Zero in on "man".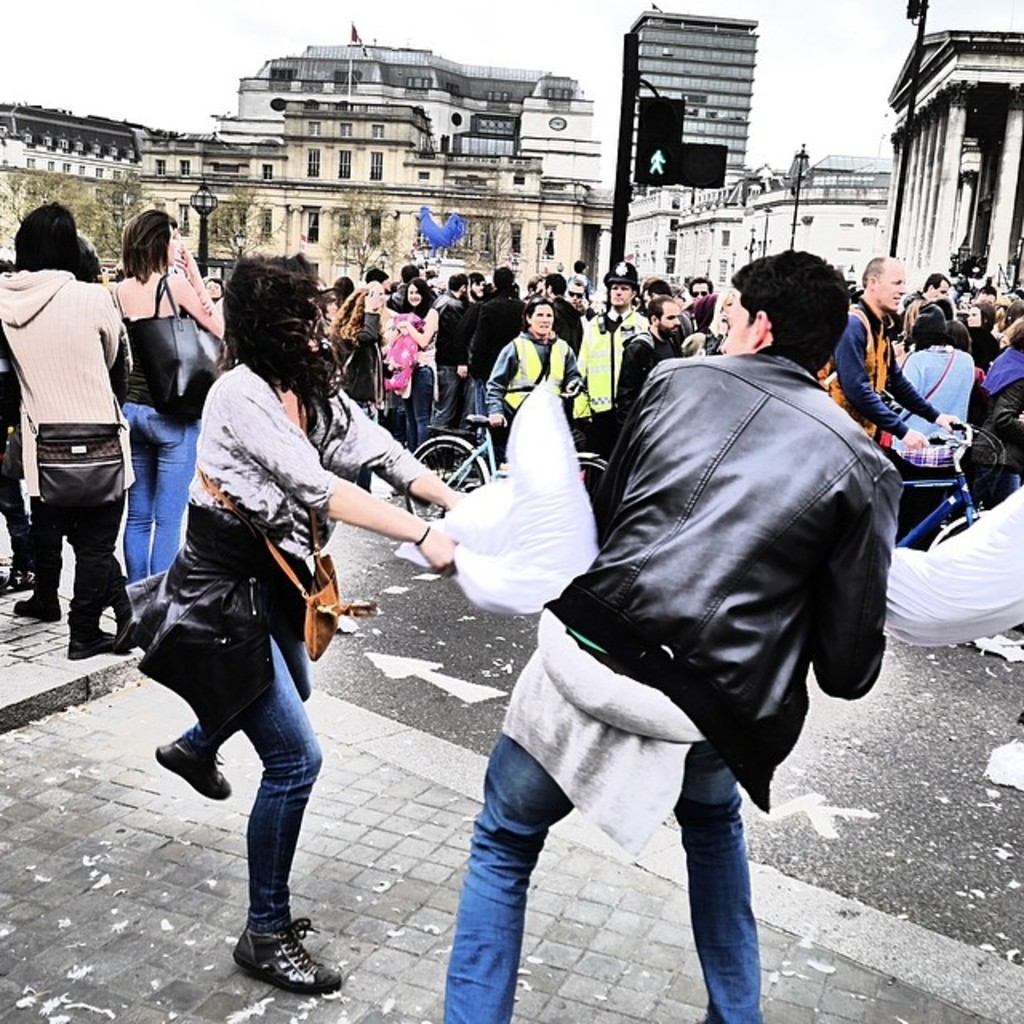
Zeroed in: [642,267,672,320].
